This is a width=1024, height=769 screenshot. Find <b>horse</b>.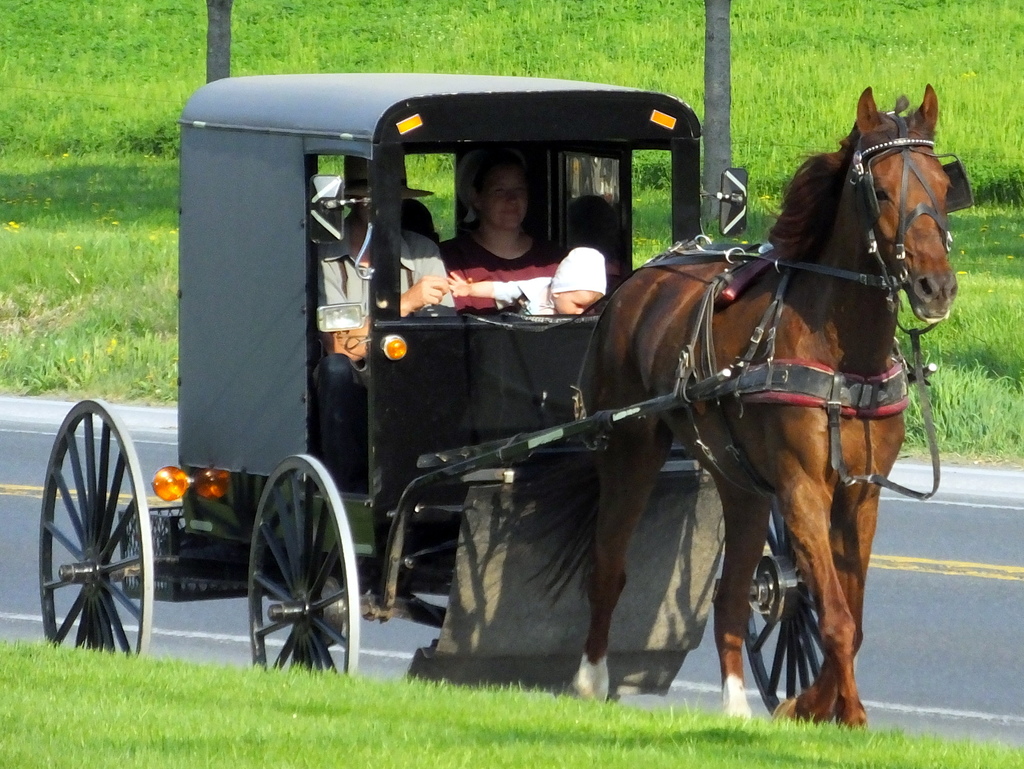
Bounding box: <box>514,85,959,729</box>.
